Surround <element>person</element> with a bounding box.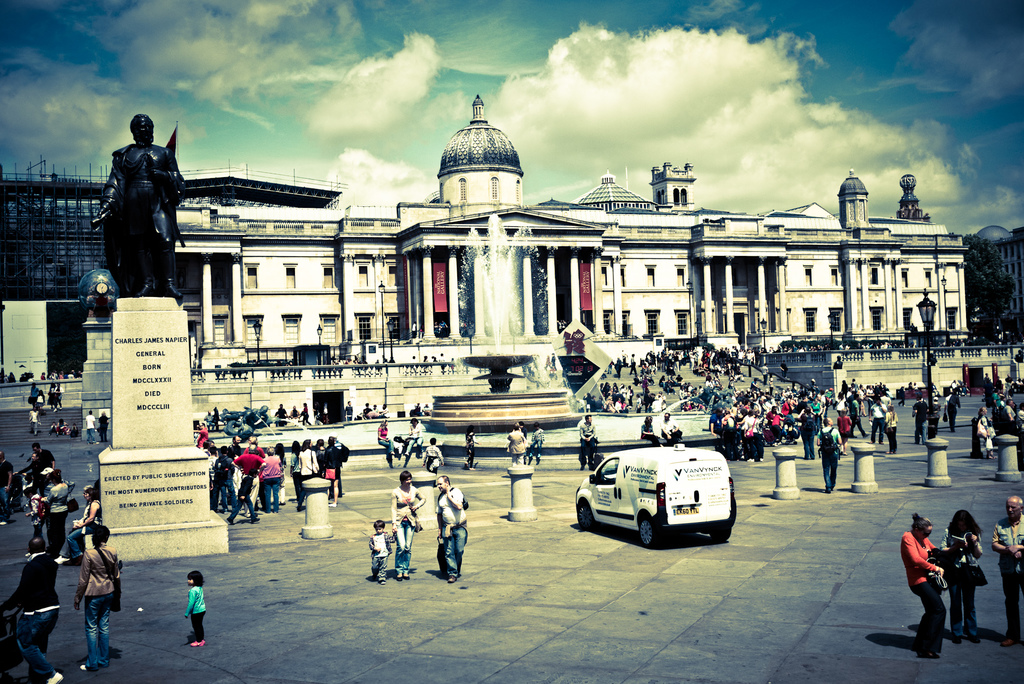
crop(852, 395, 867, 437).
